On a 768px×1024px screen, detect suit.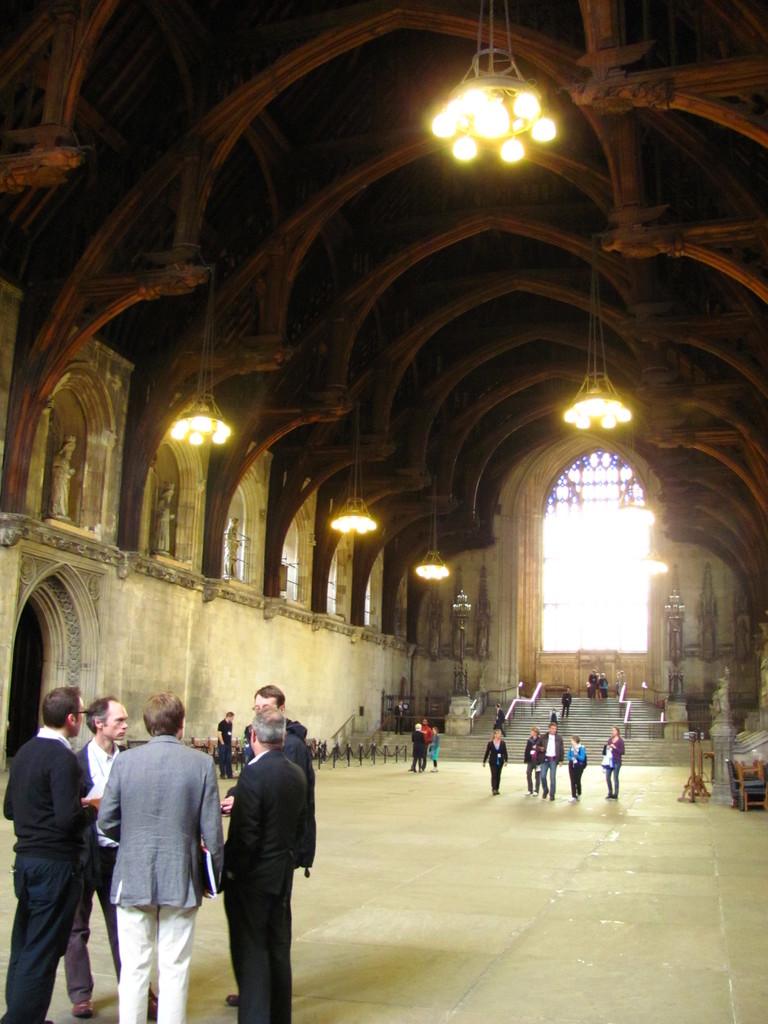
left=200, top=710, right=311, bottom=1018.
